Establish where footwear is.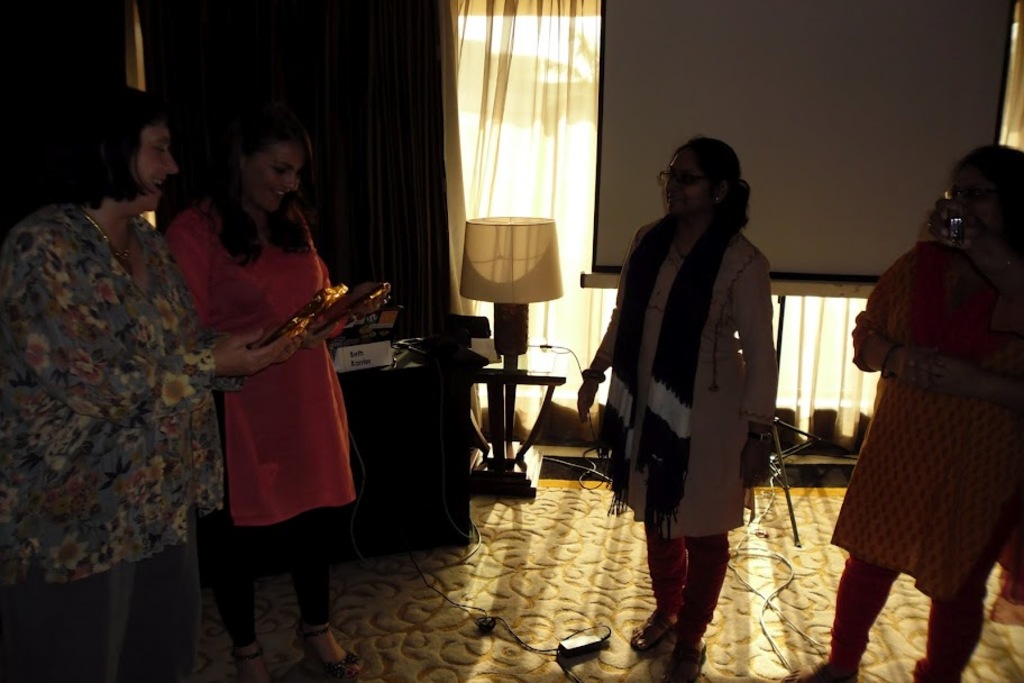
Established at BBox(293, 618, 363, 681).
